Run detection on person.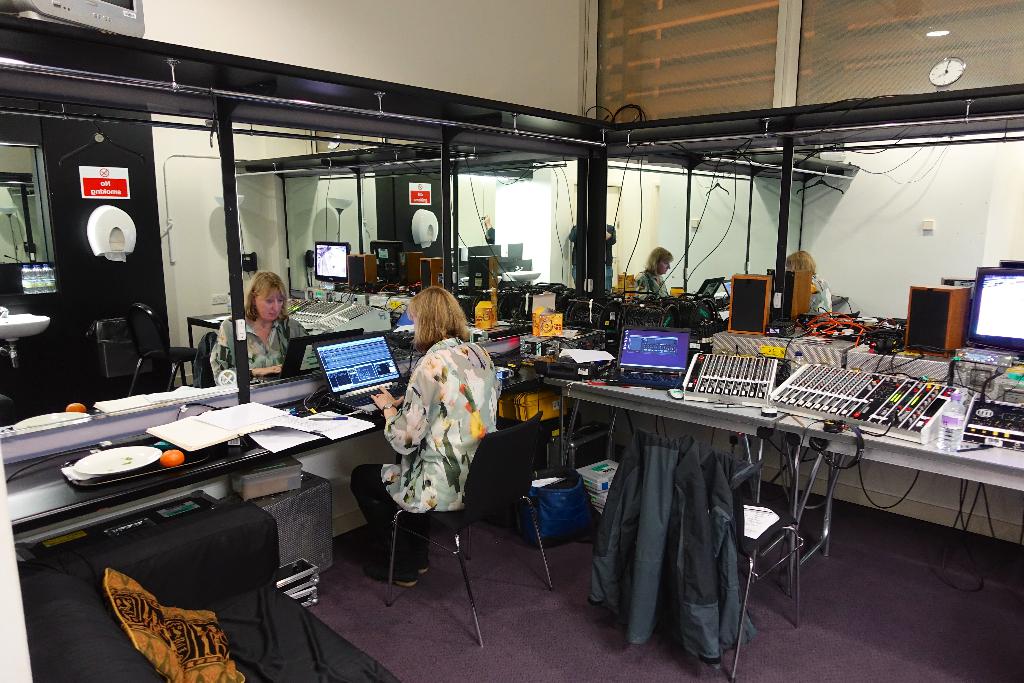
Result: <bbox>223, 264, 289, 396</bbox>.
